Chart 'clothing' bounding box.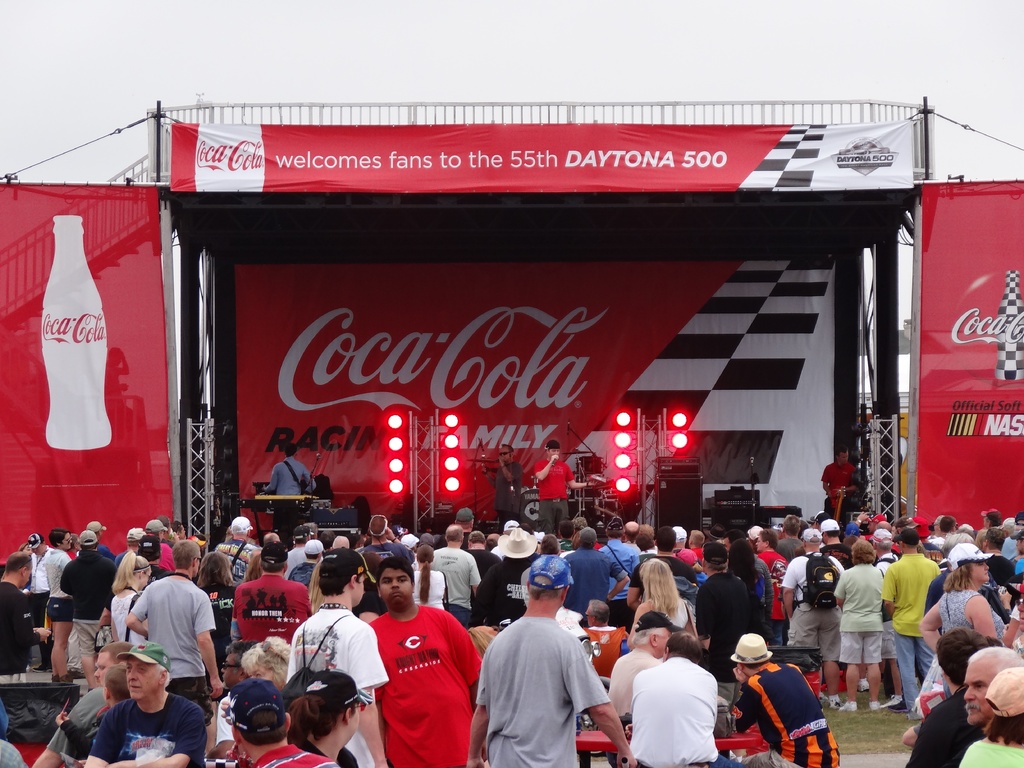
Charted: box(601, 648, 666, 727).
